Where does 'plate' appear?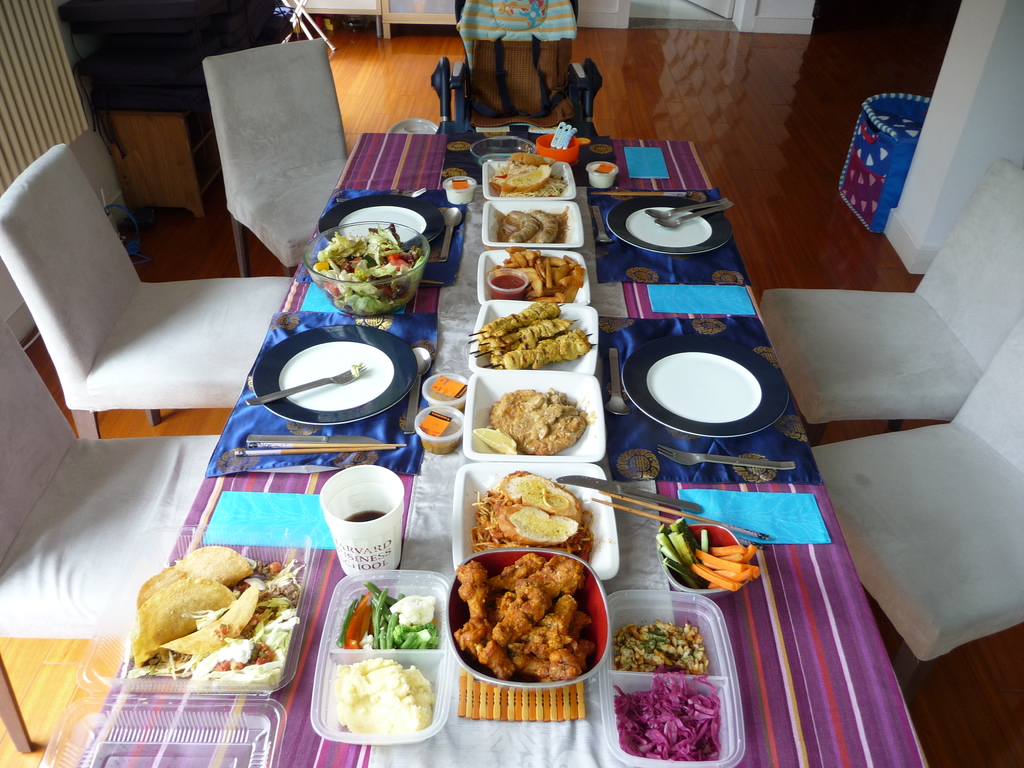
Appears at bbox=(250, 321, 412, 431).
